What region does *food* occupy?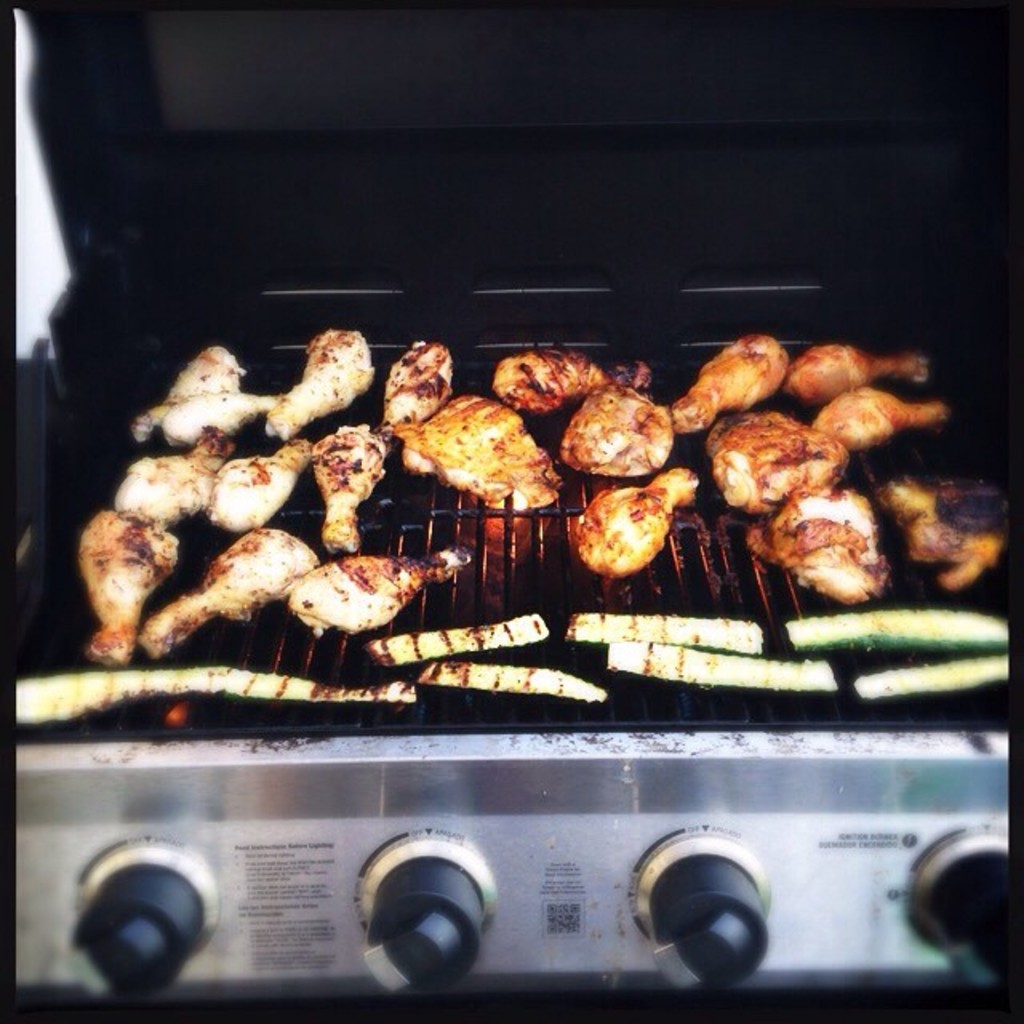
[416,664,602,704].
